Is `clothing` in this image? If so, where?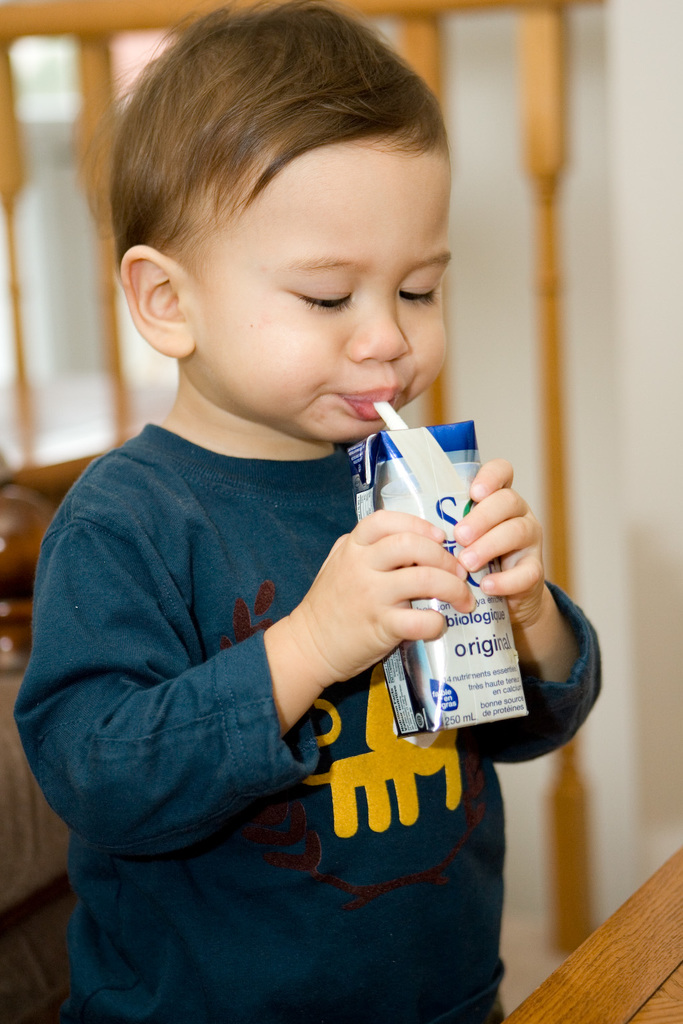
Yes, at detection(23, 325, 572, 1015).
